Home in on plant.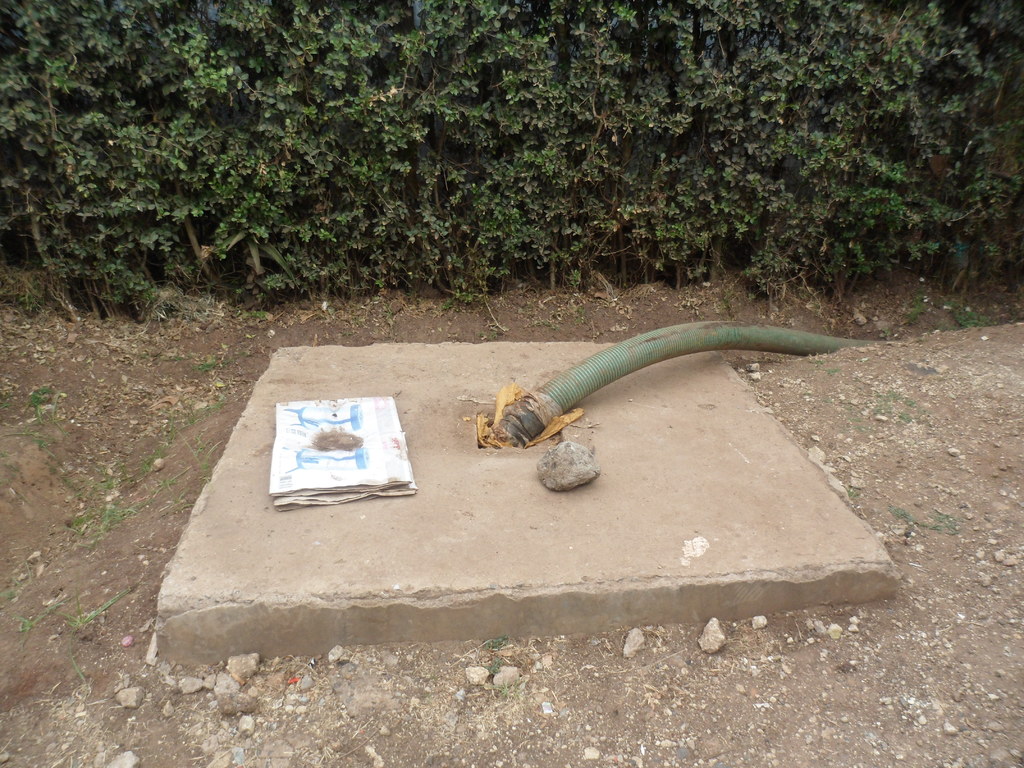
Homed in at region(488, 328, 499, 341).
